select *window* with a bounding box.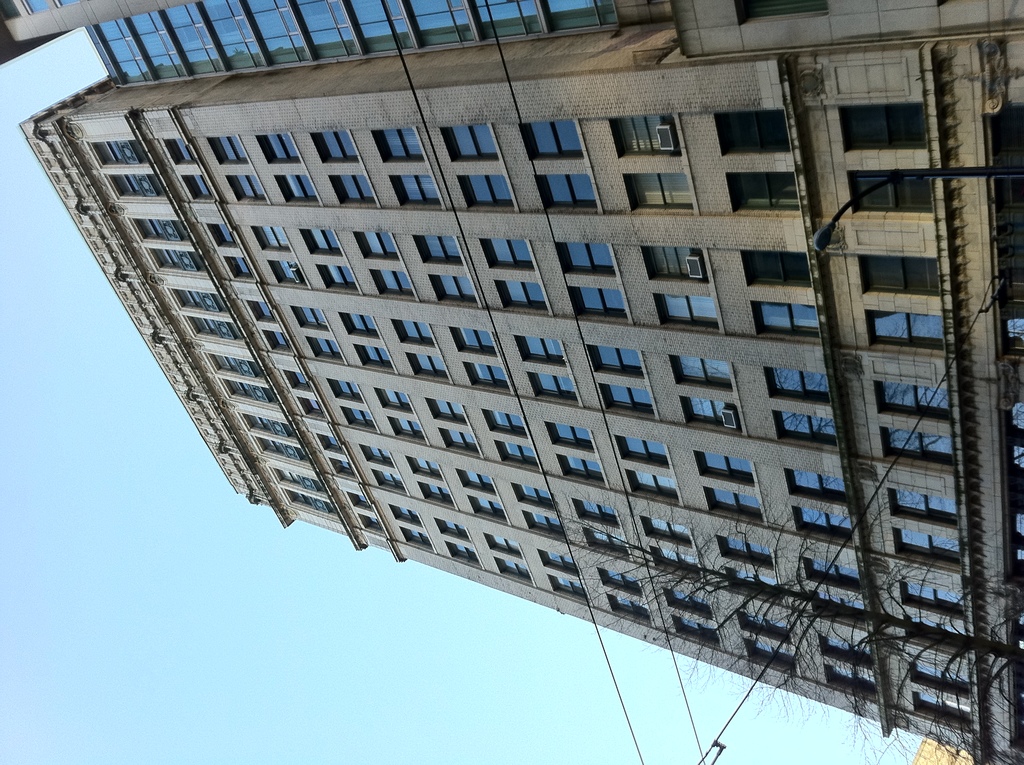
{"left": 889, "top": 485, "right": 959, "bottom": 528}.
